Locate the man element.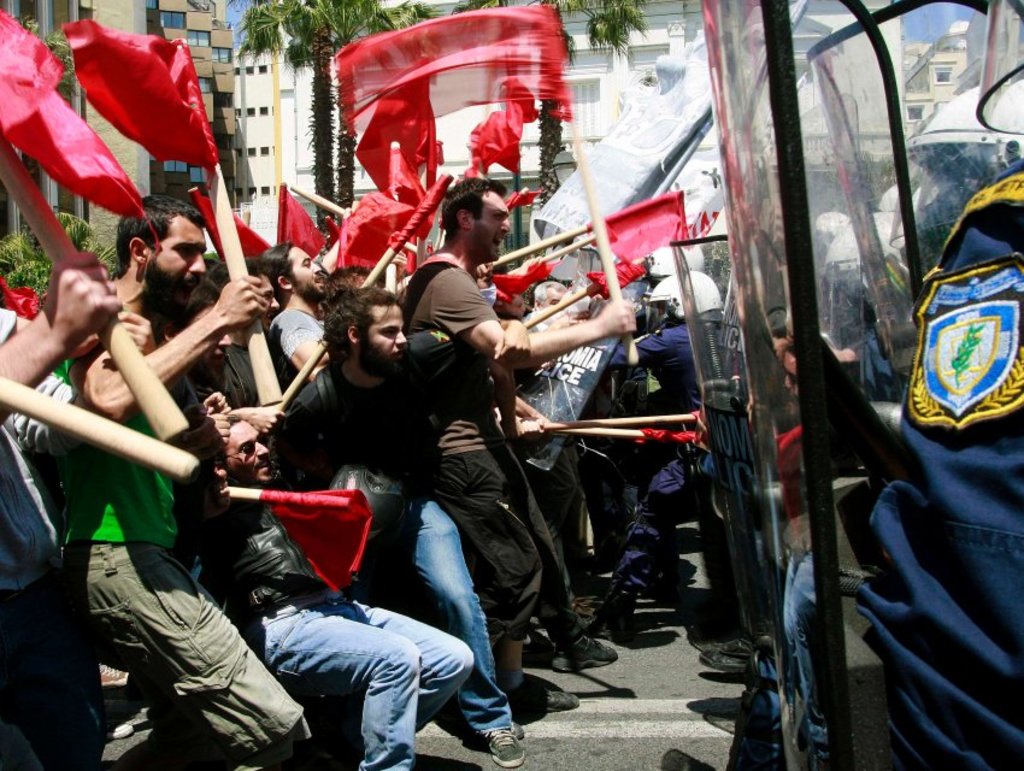
Element bbox: (x1=31, y1=155, x2=254, y2=752).
